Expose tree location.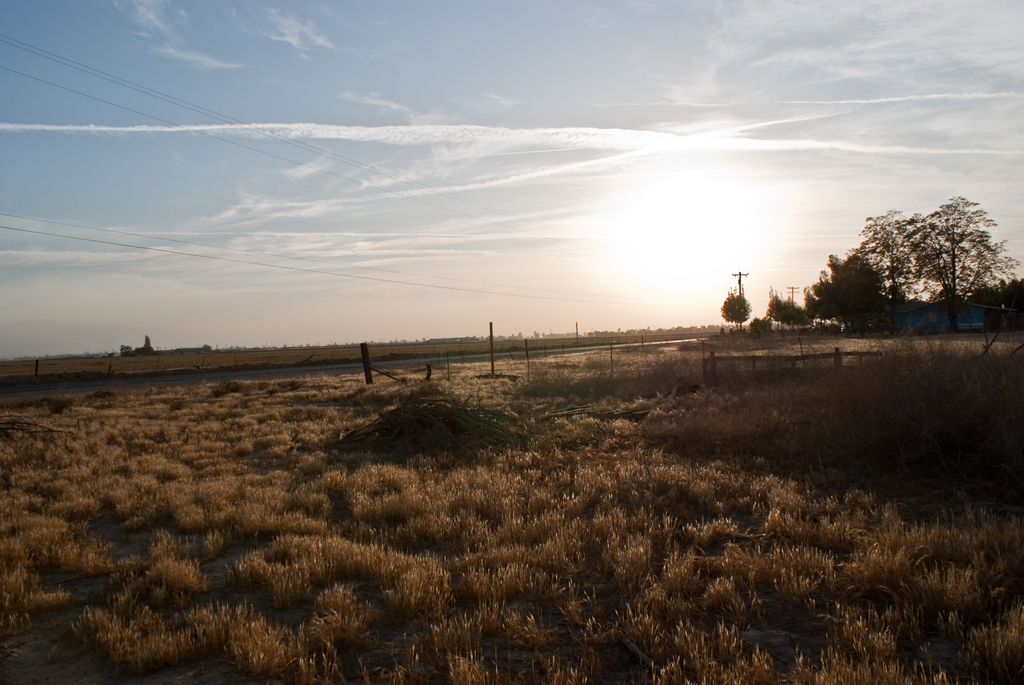
Exposed at box=[540, 332, 543, 340].
